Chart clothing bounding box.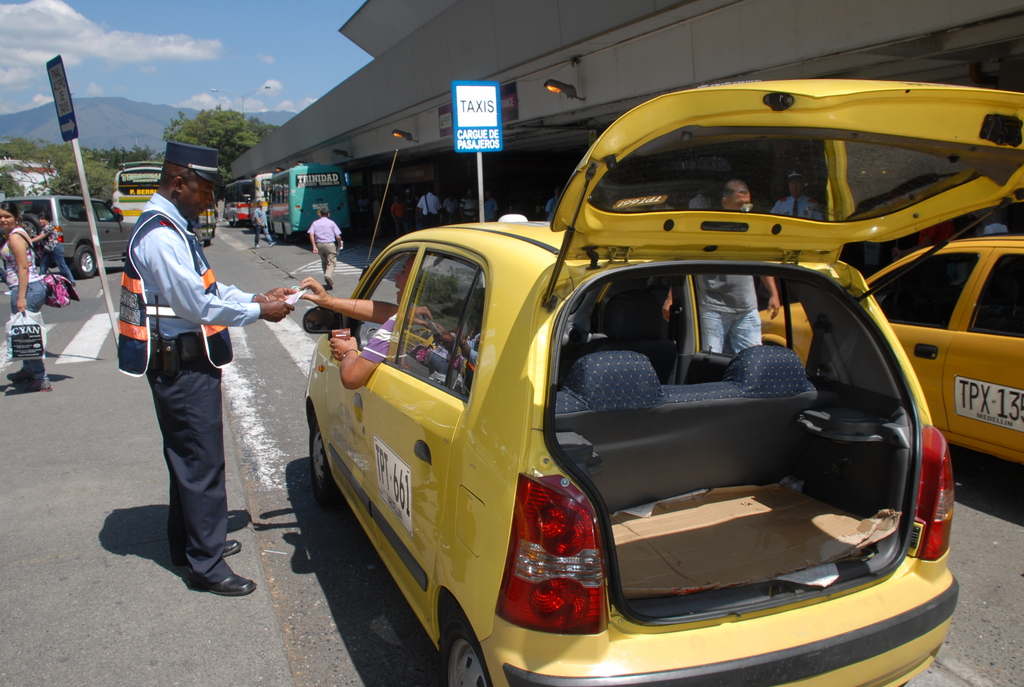
Charted: left=312, top=212, right=351, bottom=244.
